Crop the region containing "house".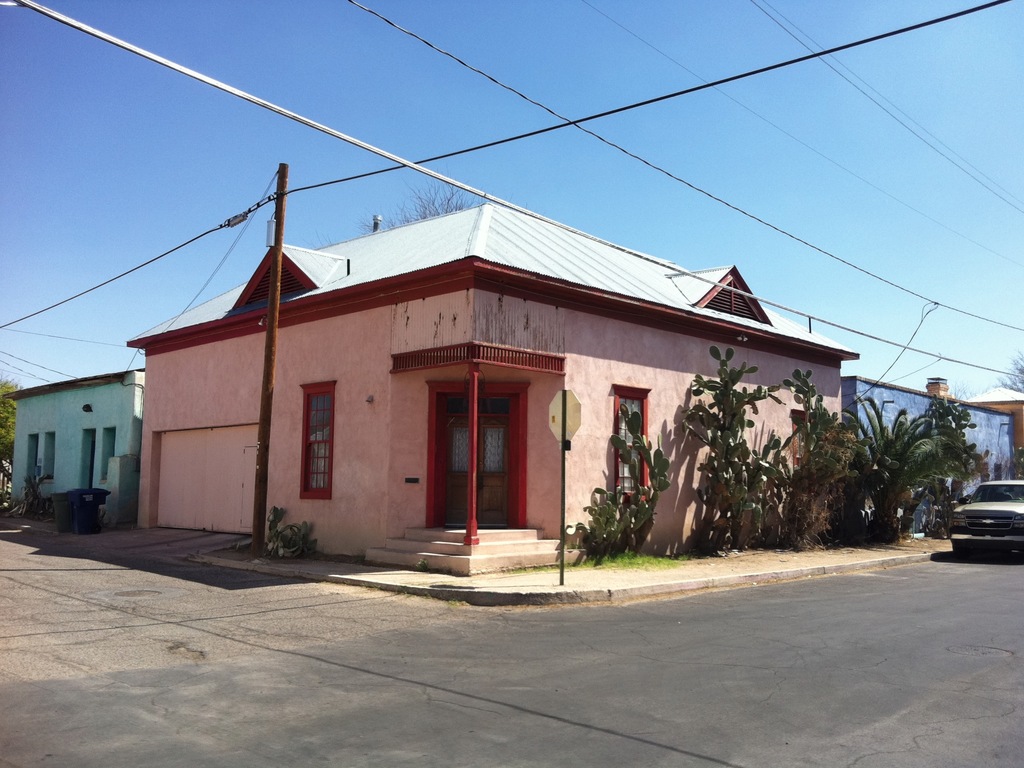
Crop region: (left=20, top=369, right=143, bottom=529).
